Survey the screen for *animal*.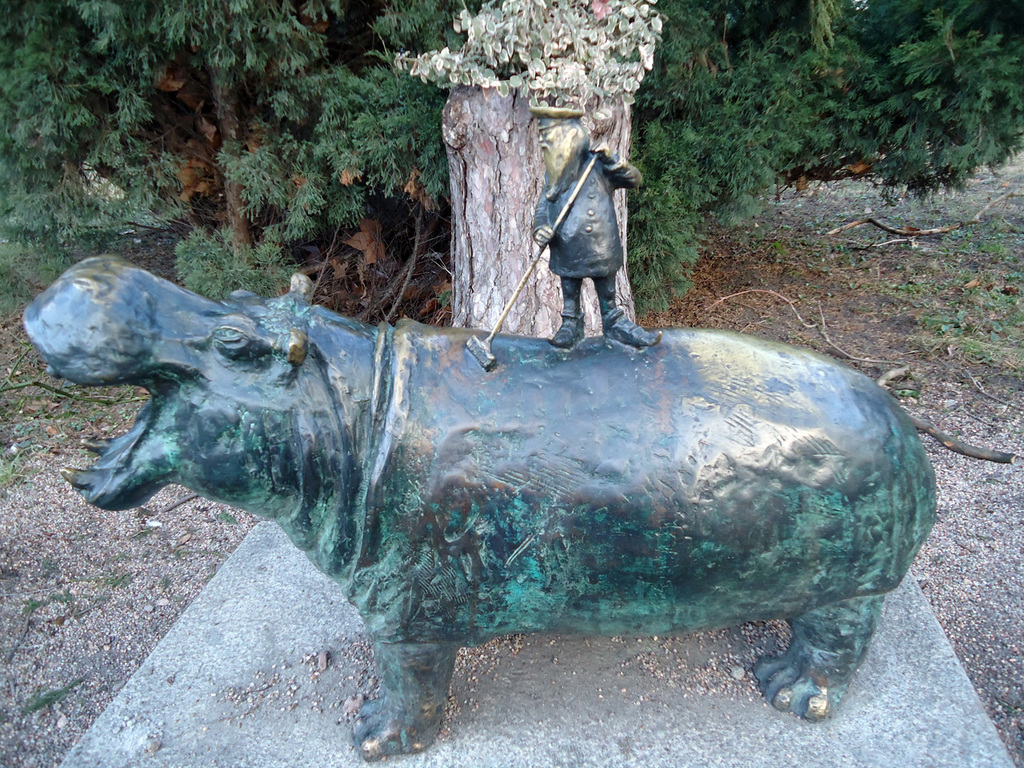
Survey found: Rect(21, 252, 942, 762).
